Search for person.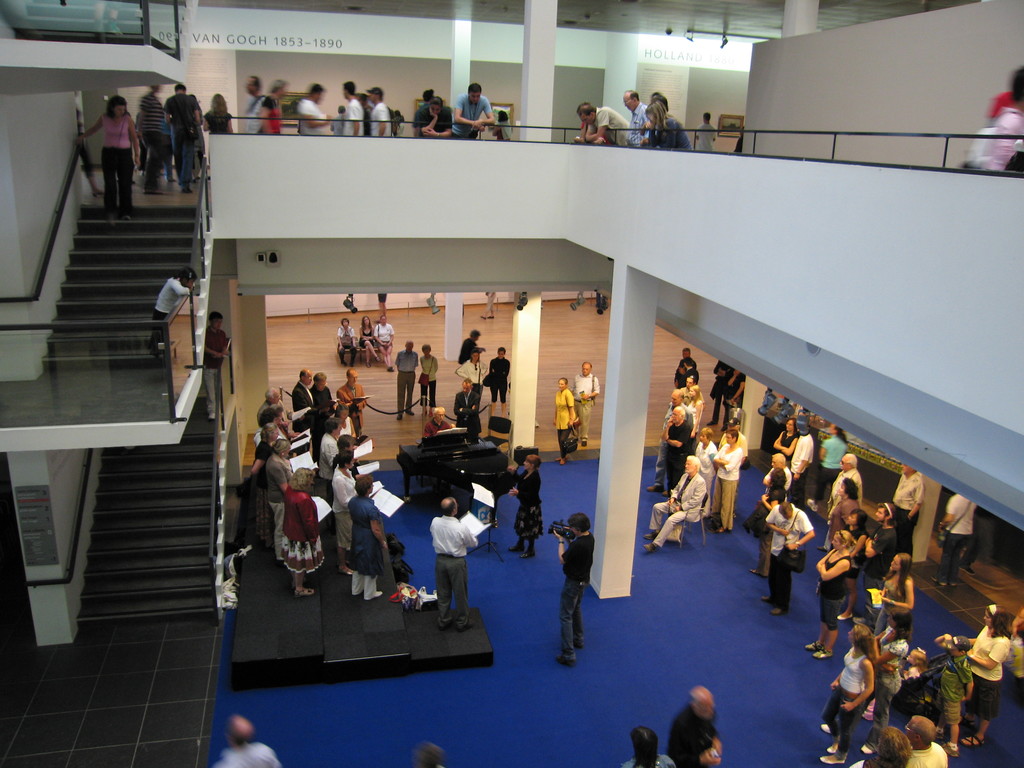
Found at box(199, 304, 232, 424).
